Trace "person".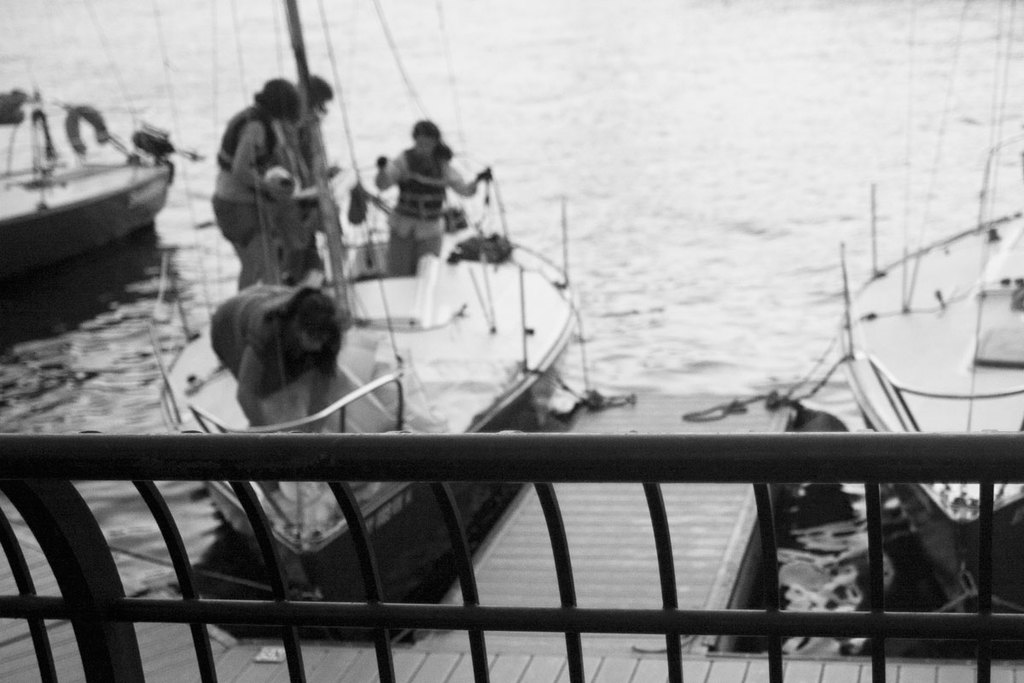
Traced to region(369, 114, 492, 260).
